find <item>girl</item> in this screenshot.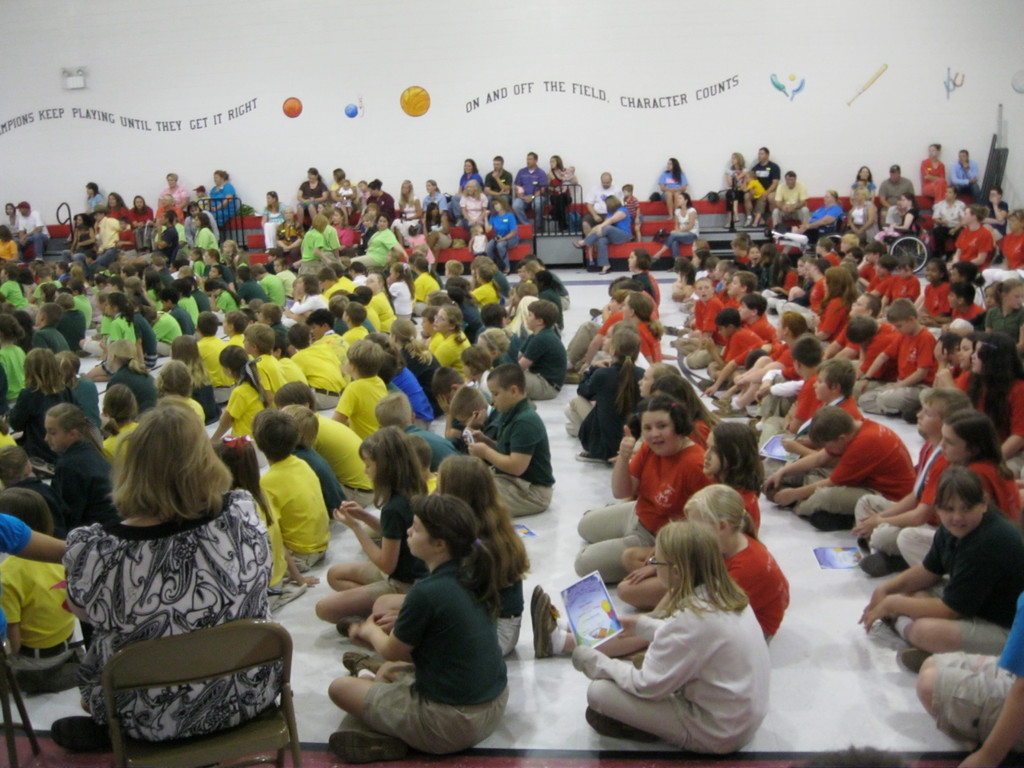
The bounding box for <item>girl</item> is (656,493,793,637).
